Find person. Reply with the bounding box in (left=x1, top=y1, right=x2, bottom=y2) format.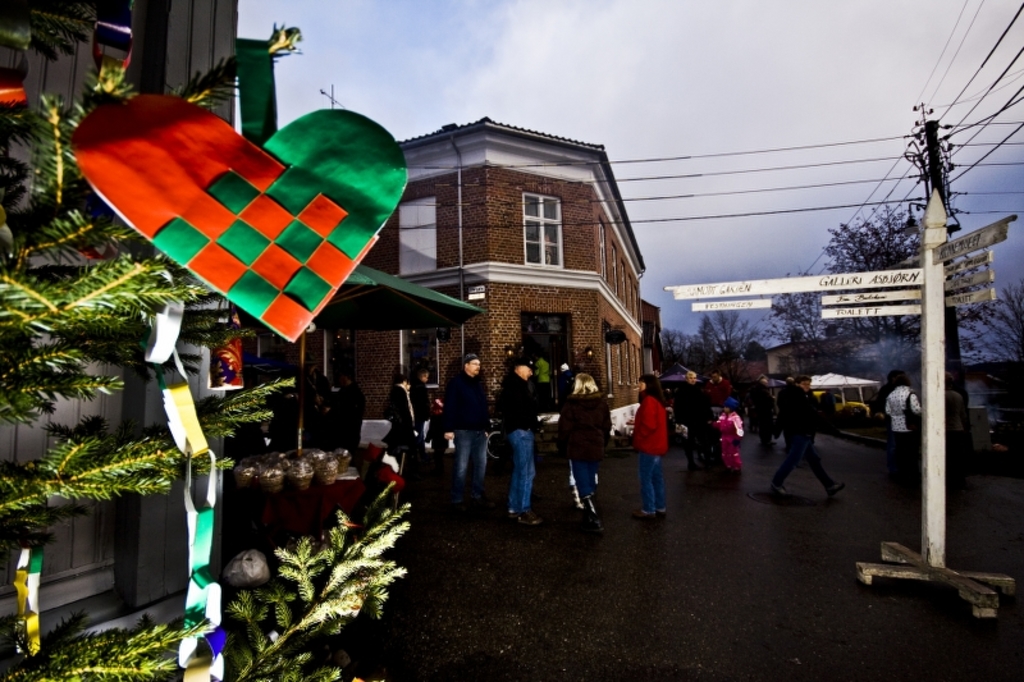
(left=490, top=357, right=544, bottom=522).
